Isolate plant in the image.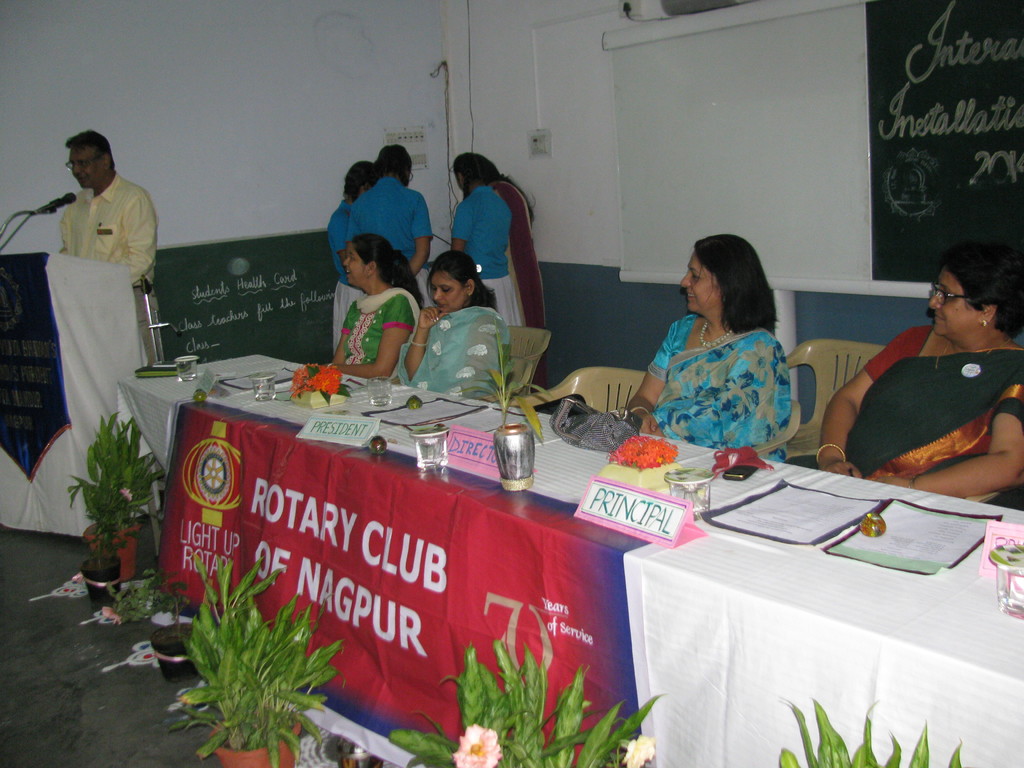
Isolated region: 777:691:965:767.
